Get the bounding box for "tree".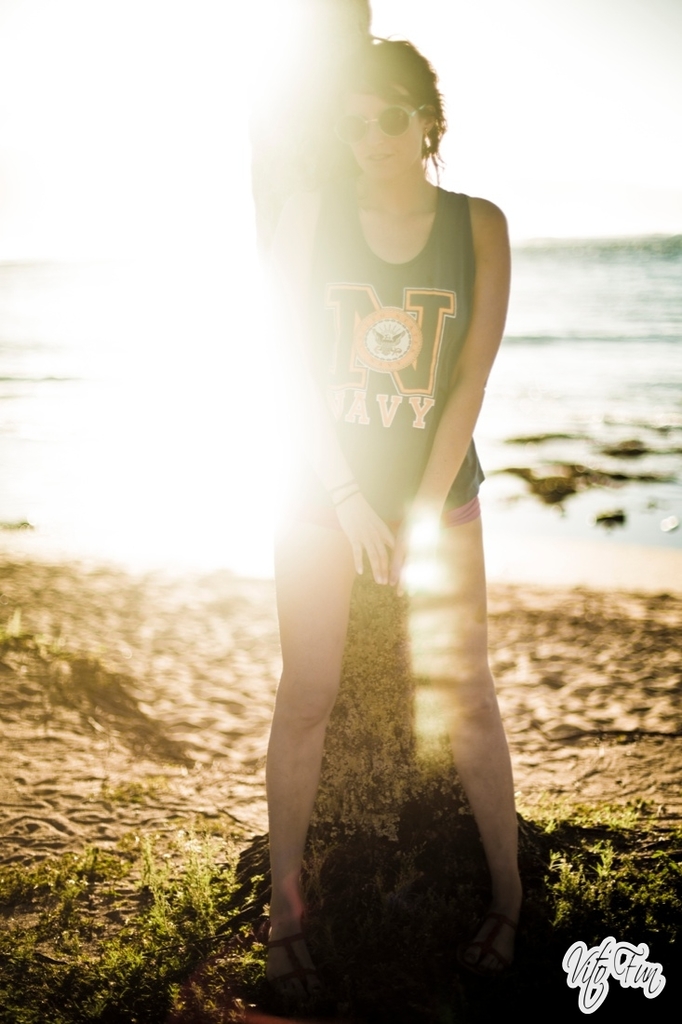
l=251, t=0, r=466, b=929.
